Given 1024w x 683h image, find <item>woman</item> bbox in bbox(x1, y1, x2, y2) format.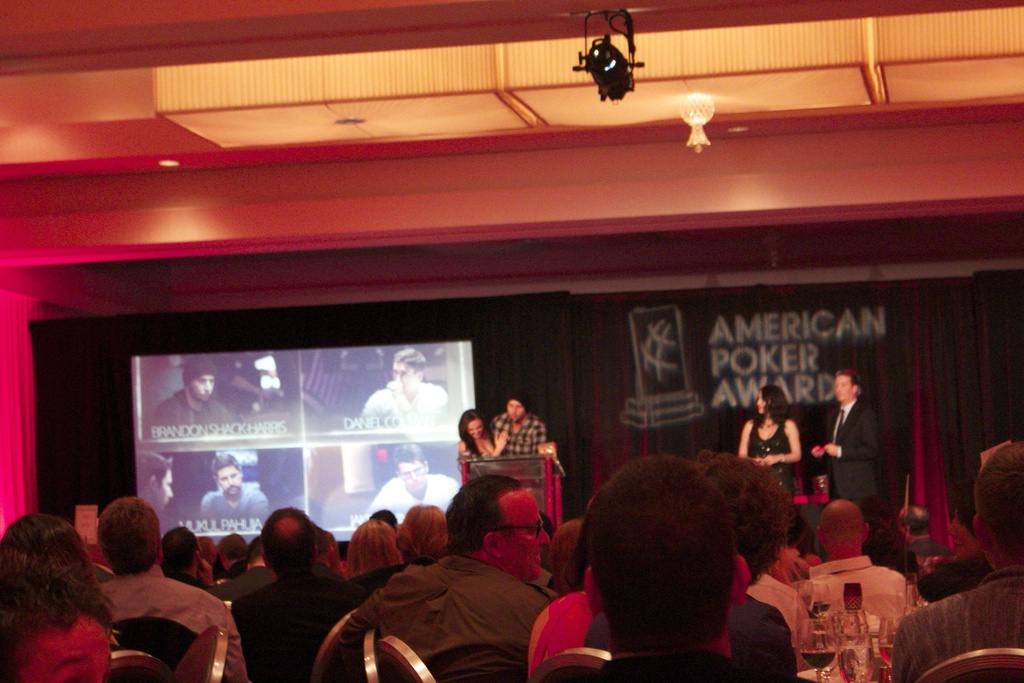
bbox(0, 511, 109, 682).
